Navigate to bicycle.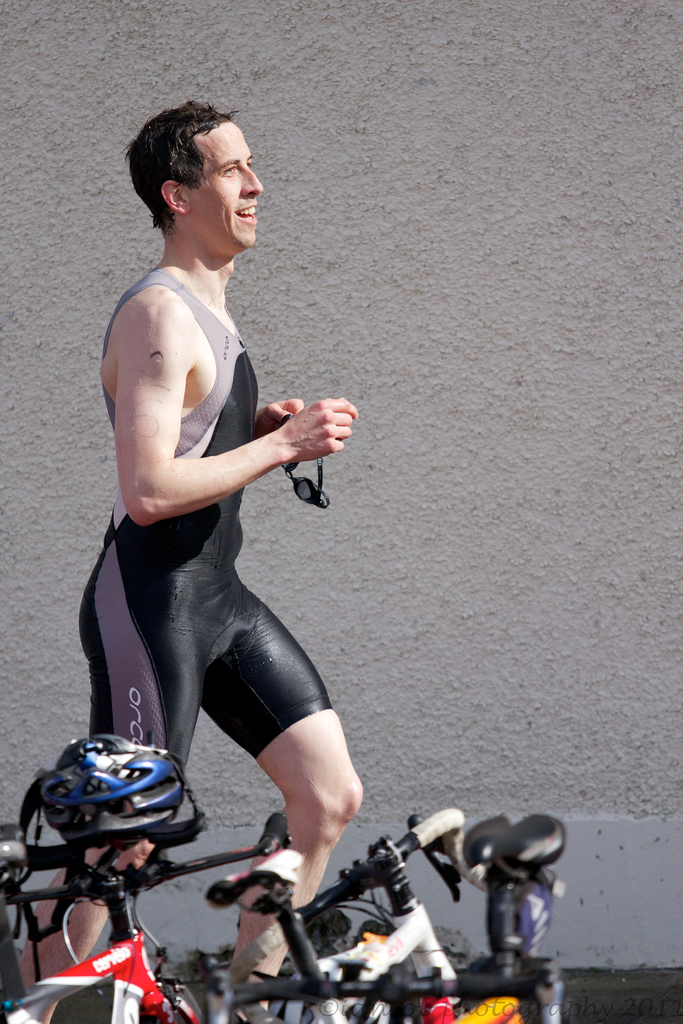
Navigation target: l=0, t=794, r=289, b=1023.
